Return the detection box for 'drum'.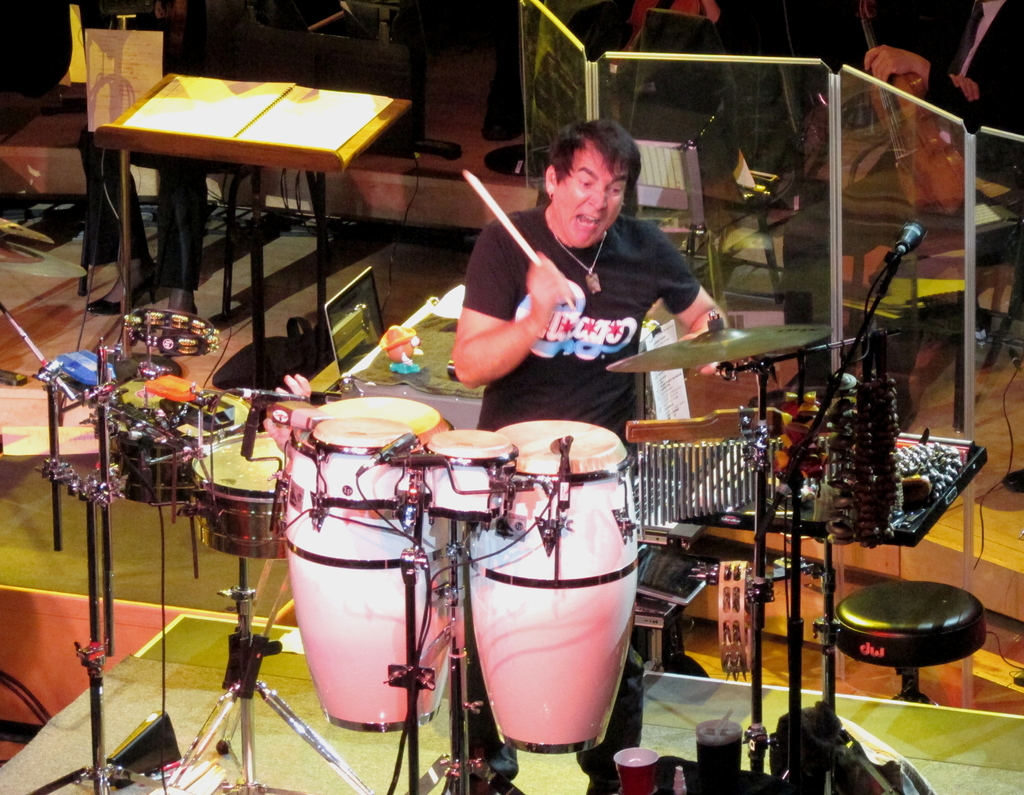
<region>309, 418, 421, 509</region>.
